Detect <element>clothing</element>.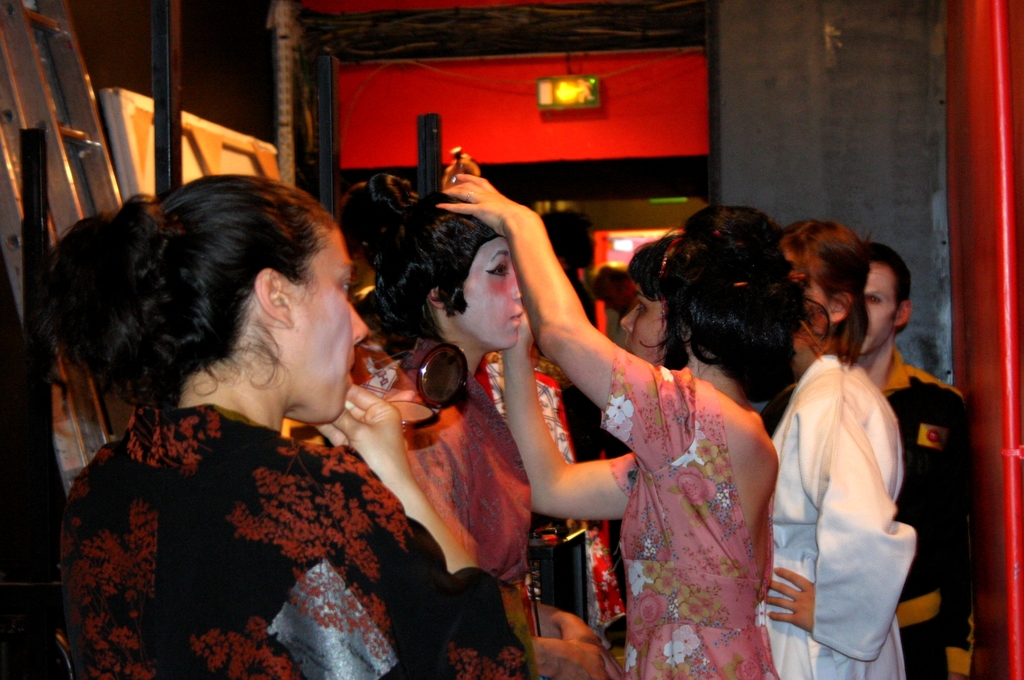
Detected at {"x1": 598, "y1": 364, "x2": 781, "y2": 679}.
